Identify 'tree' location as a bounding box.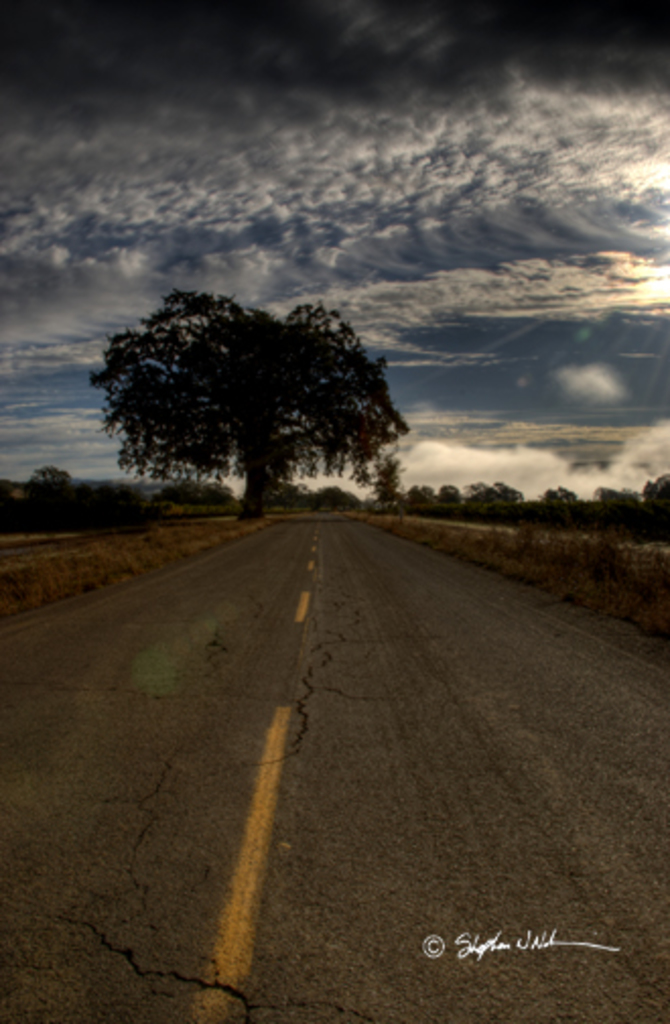
[x1=75, y1=278, x2=424, y2=490].
